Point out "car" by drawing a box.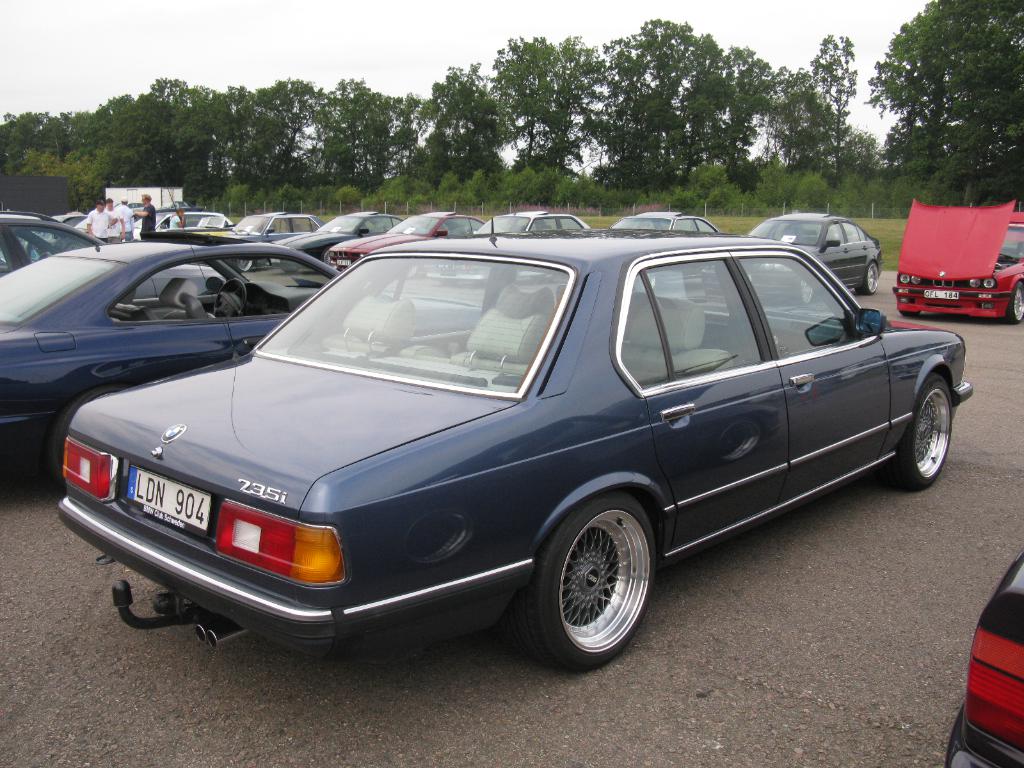
944,547,1023,767.
